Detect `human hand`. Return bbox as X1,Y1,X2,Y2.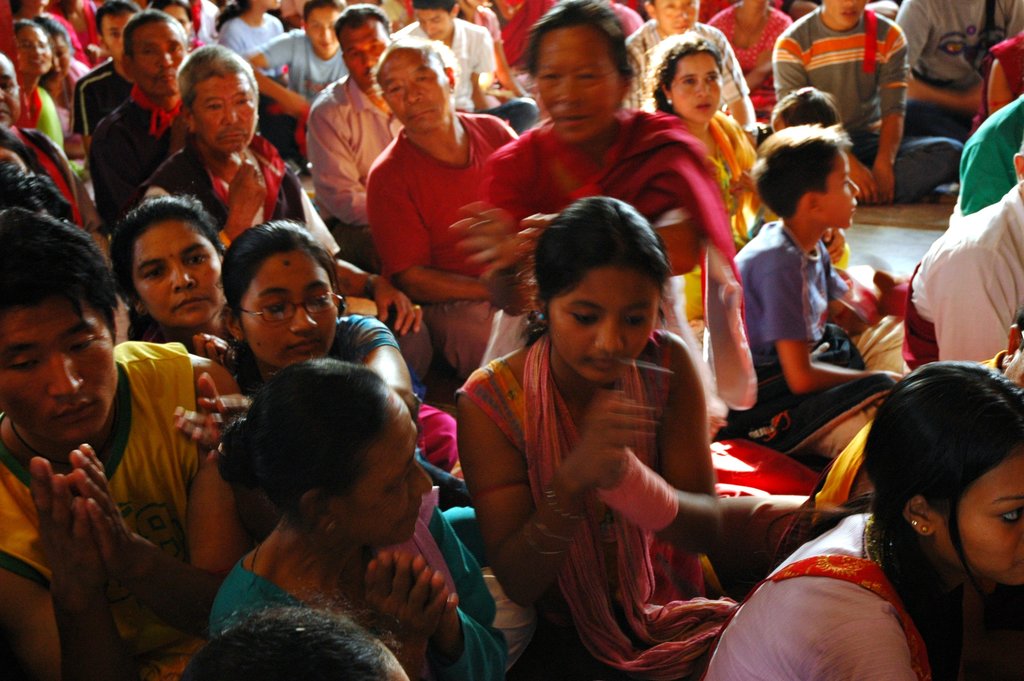
371,280,426,336.
